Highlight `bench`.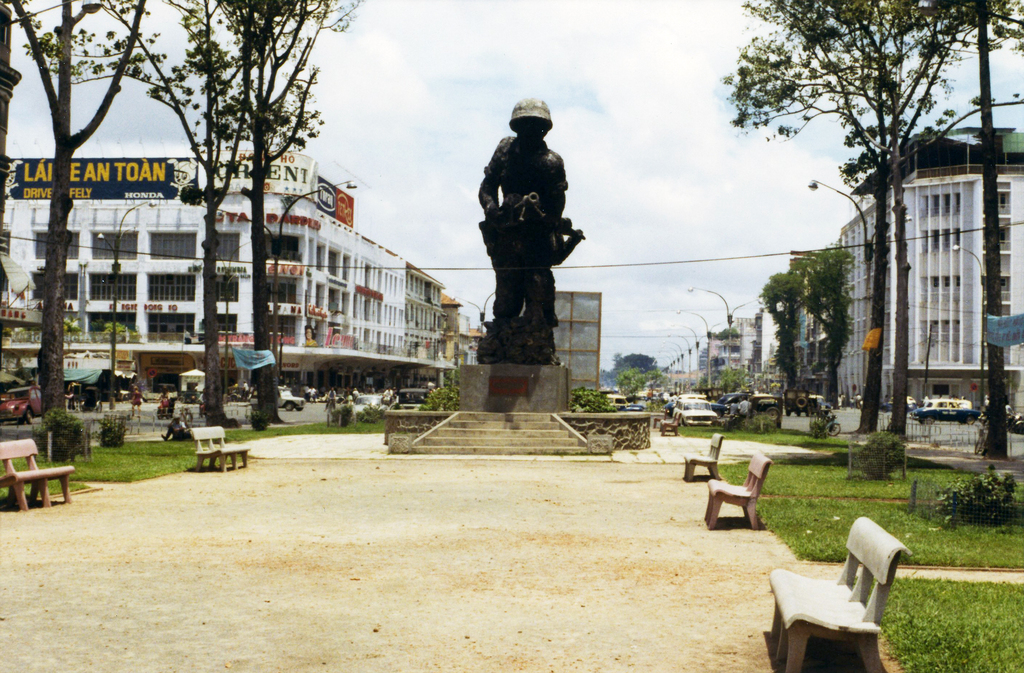
Highlighted region: locate(654, 408, 683, 439).
